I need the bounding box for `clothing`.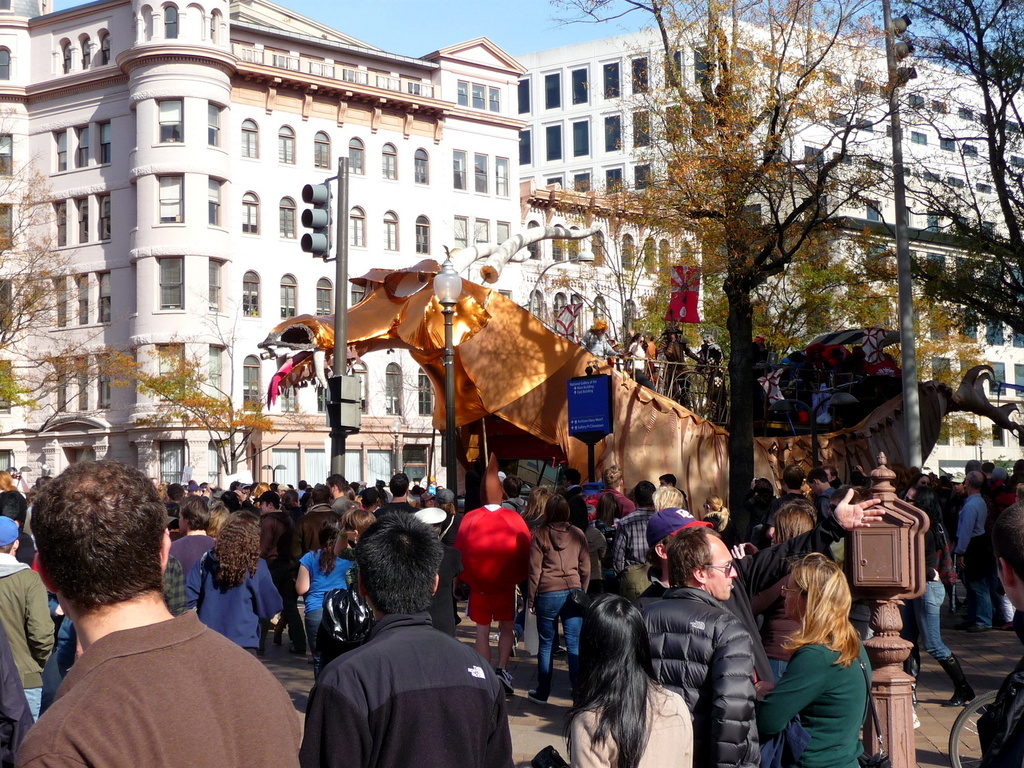
Here it is: bbox=(0, 547, 52, 718).
